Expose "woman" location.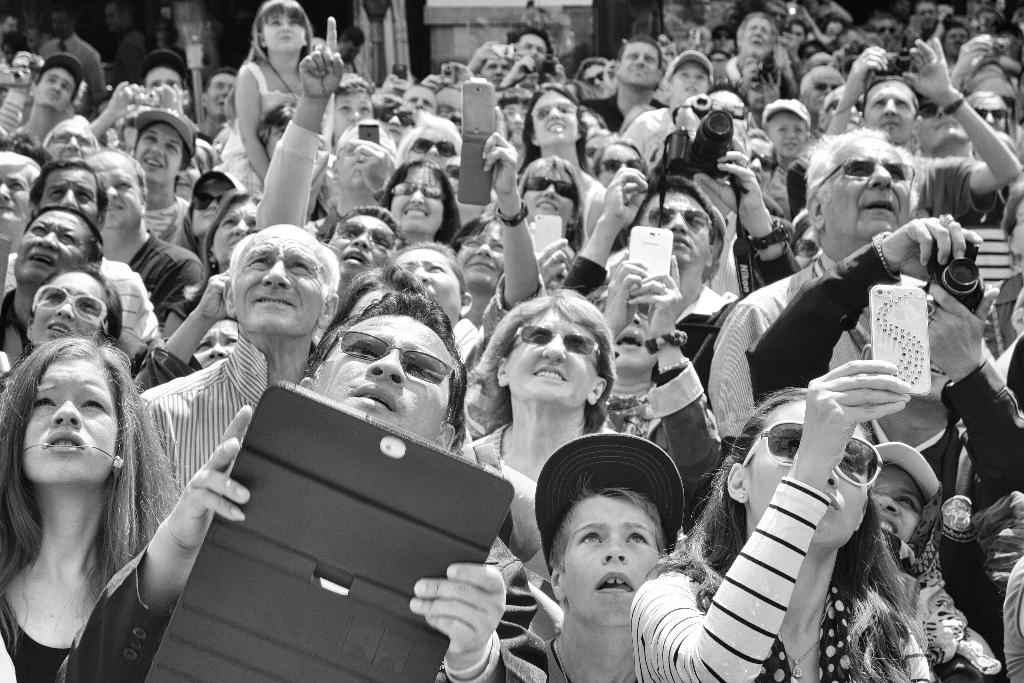
Exposed at {"left": 516, "top": 156, "right": 589, "bottom": 252}.
